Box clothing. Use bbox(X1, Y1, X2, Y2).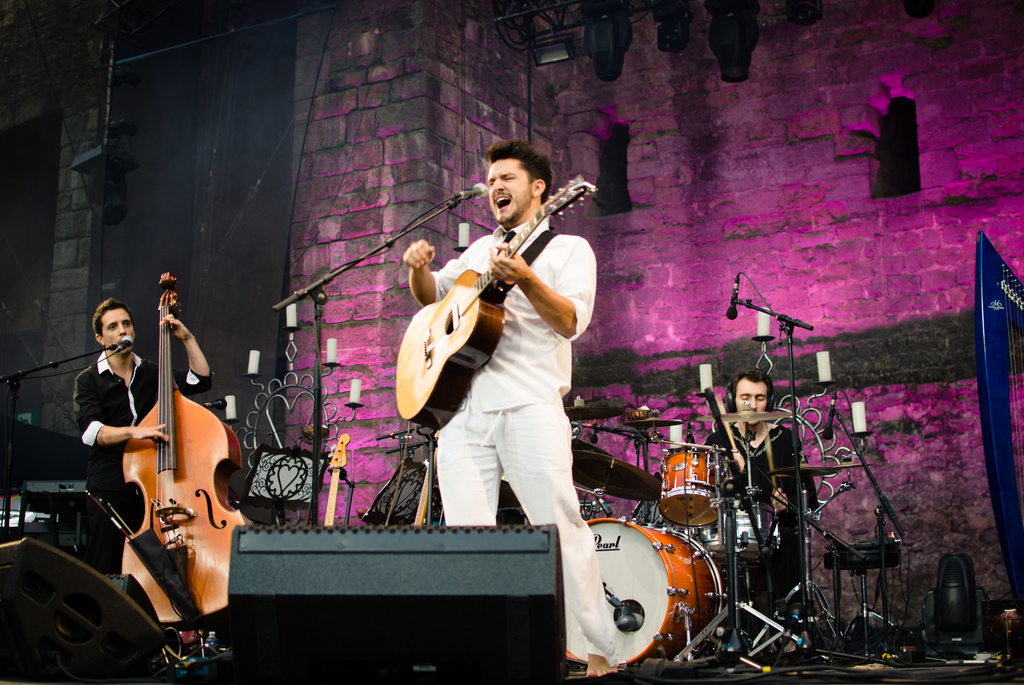
bbox(715, 417, 819, 608).
